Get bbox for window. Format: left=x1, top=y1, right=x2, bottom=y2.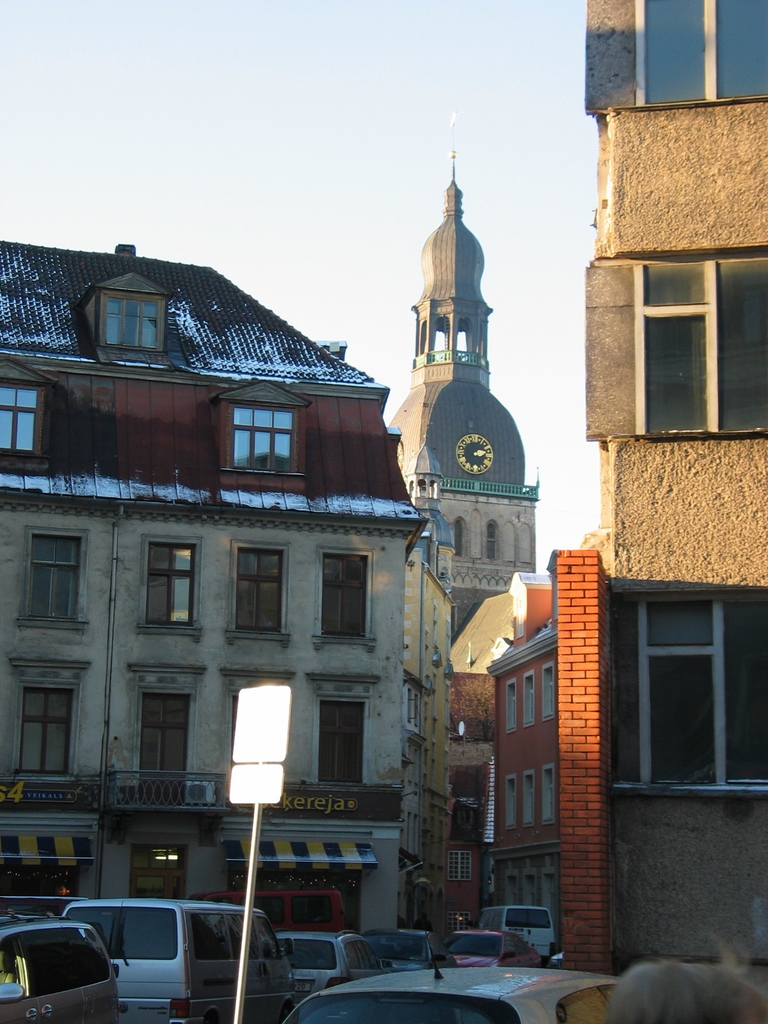
left=134, top=689, right=187, bottom=771.
